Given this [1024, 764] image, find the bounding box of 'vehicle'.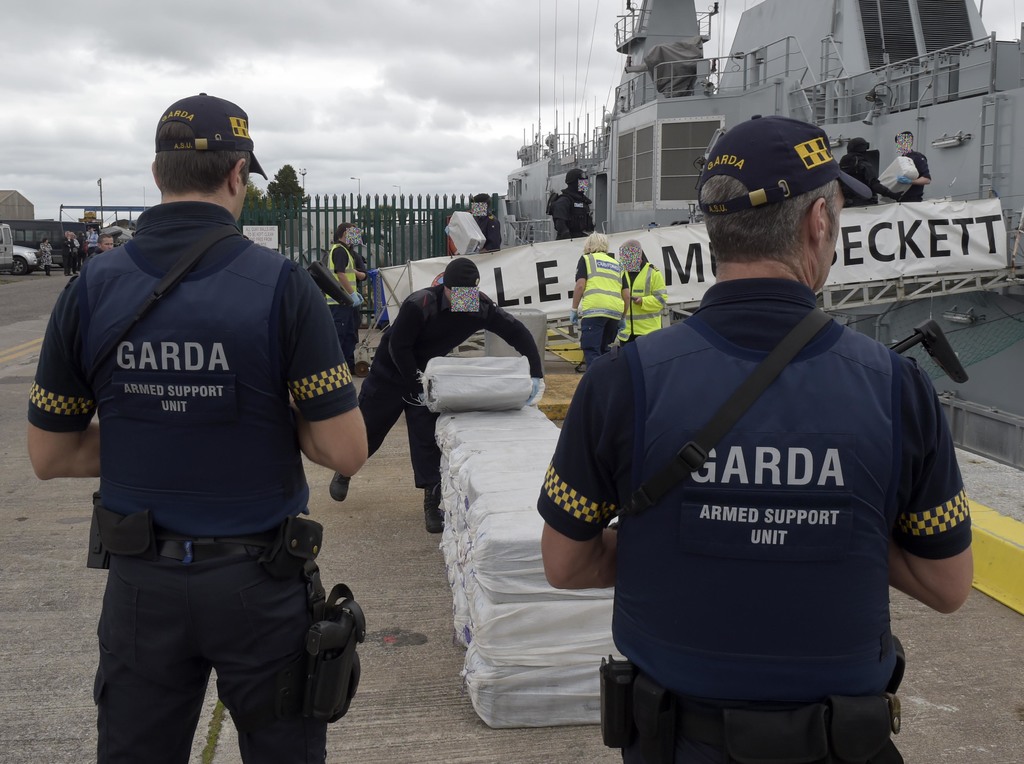
{"left": 1, "top": 217, "right": 92, "bottom": 267}.
